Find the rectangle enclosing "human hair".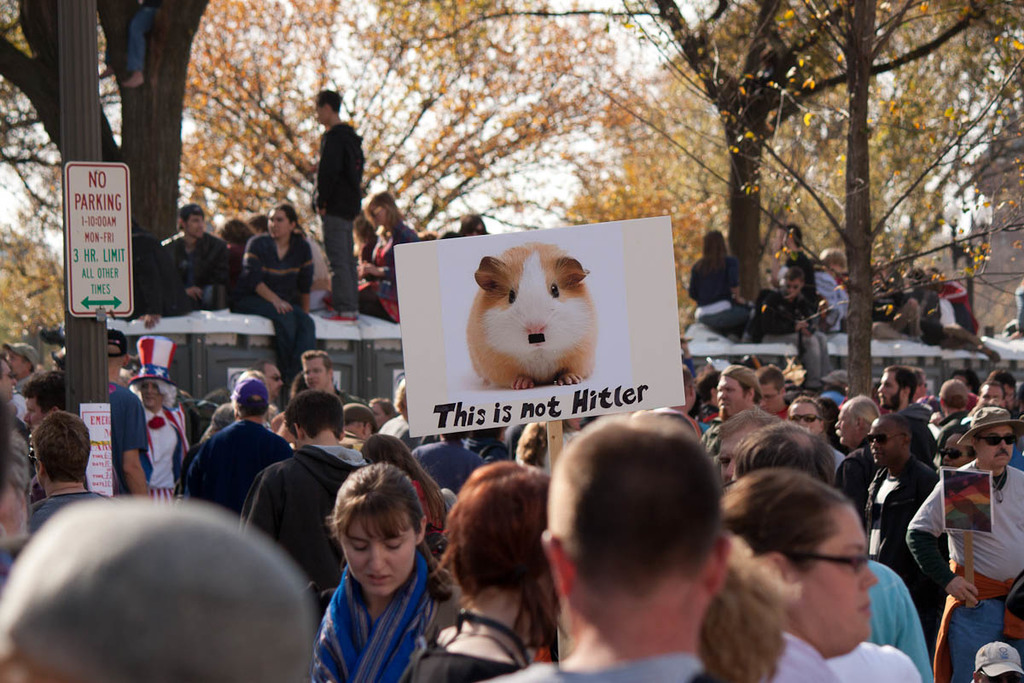
select_region(325, 459, 451, 602).
